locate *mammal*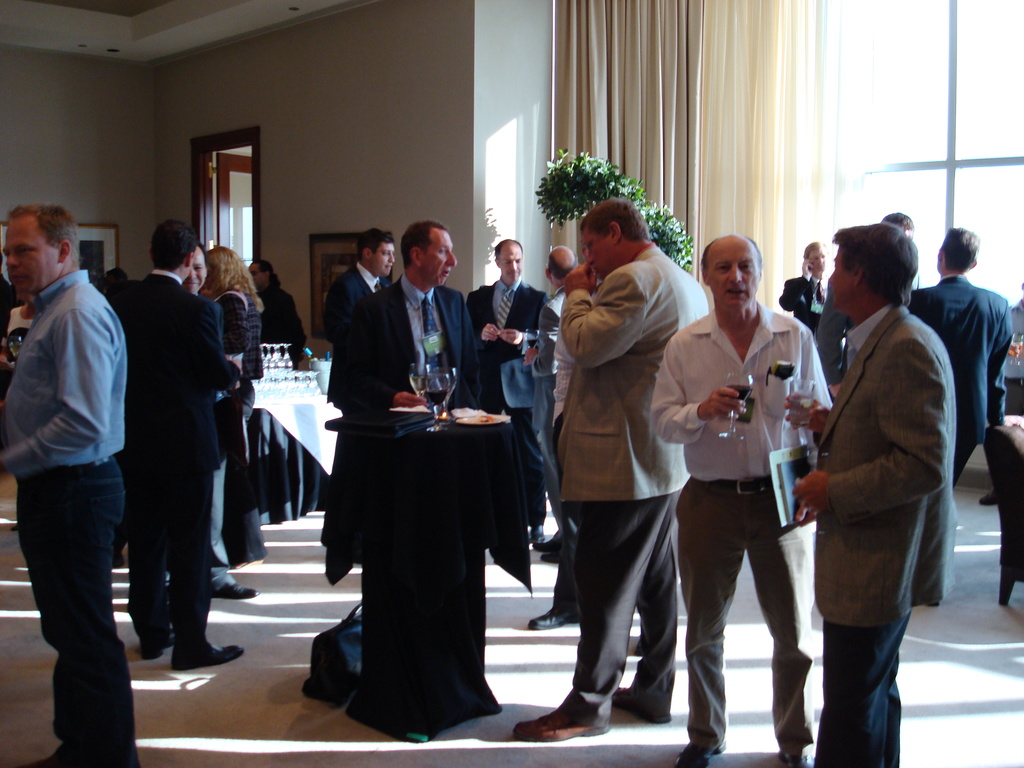
bbox(995, 280, 1023, 508)
